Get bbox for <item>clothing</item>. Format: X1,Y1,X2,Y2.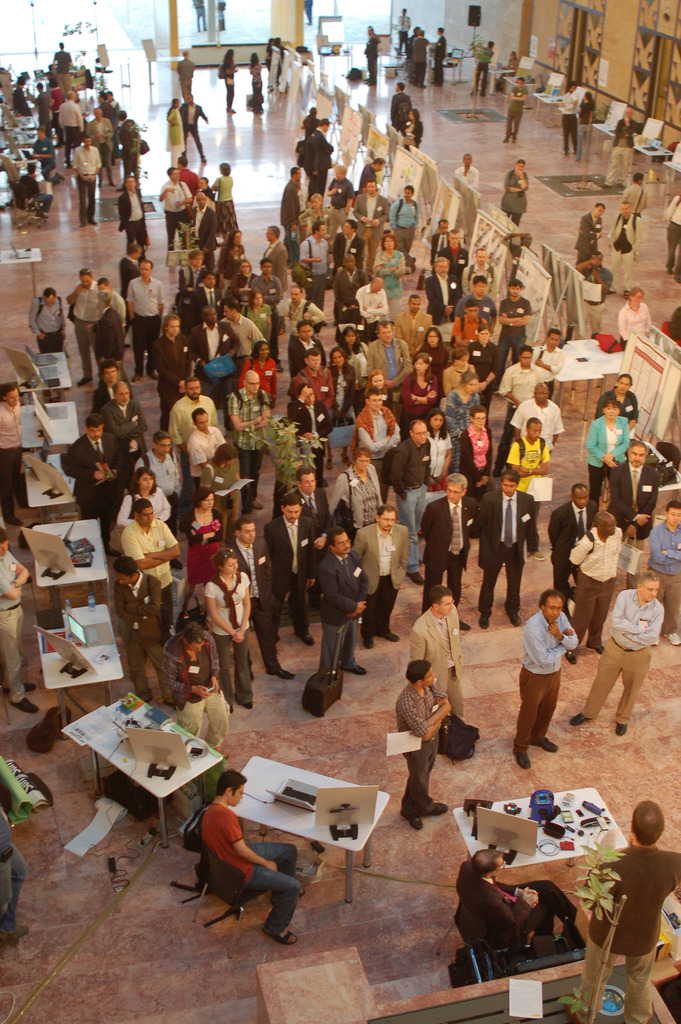
95,287,125,322.
